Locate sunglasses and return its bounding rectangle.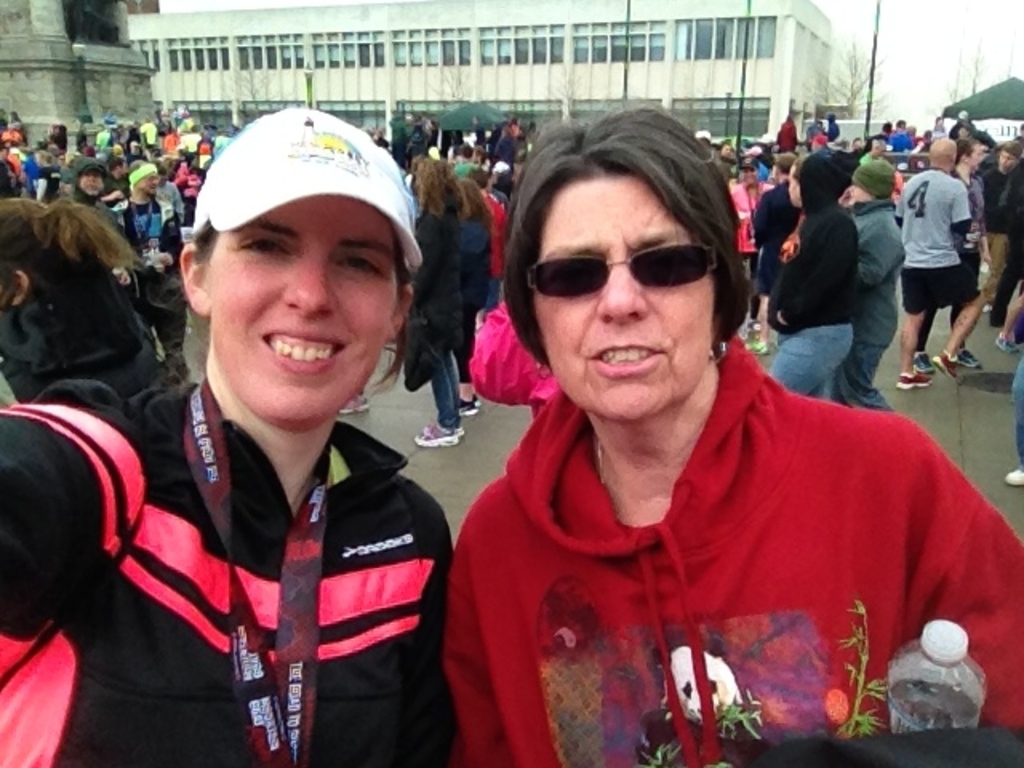
box(525, 243, 718, 296).
